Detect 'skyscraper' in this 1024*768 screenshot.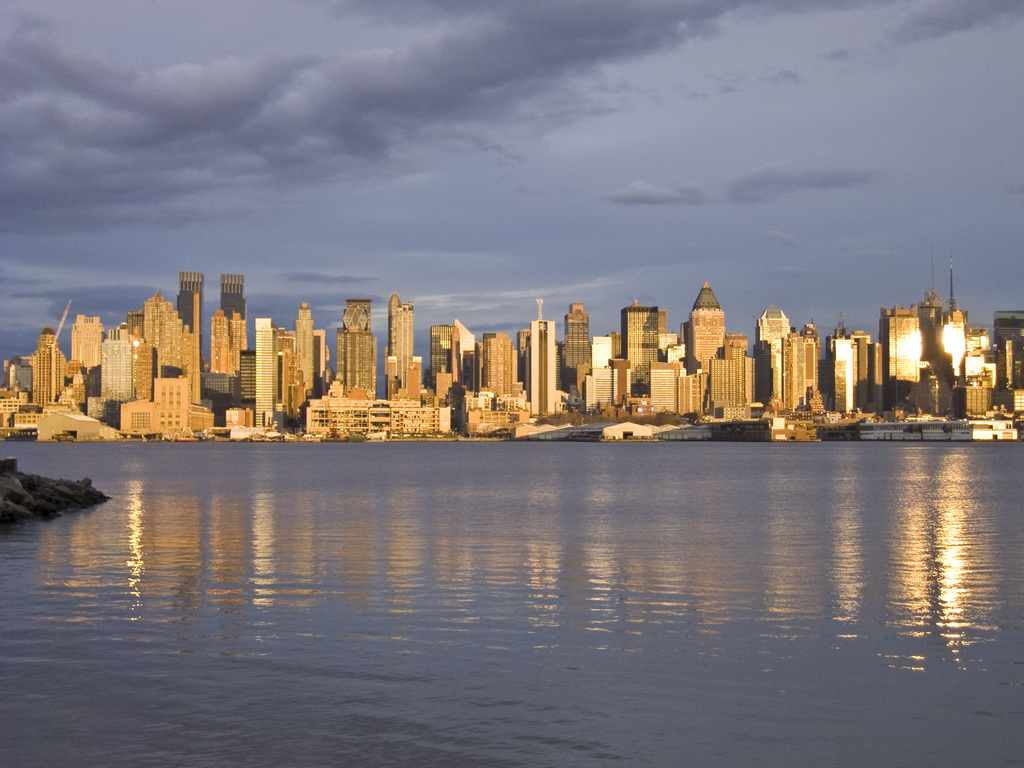
Detection: {"left": 827, "top": 326, "right": 860, "bottom": 420}.
